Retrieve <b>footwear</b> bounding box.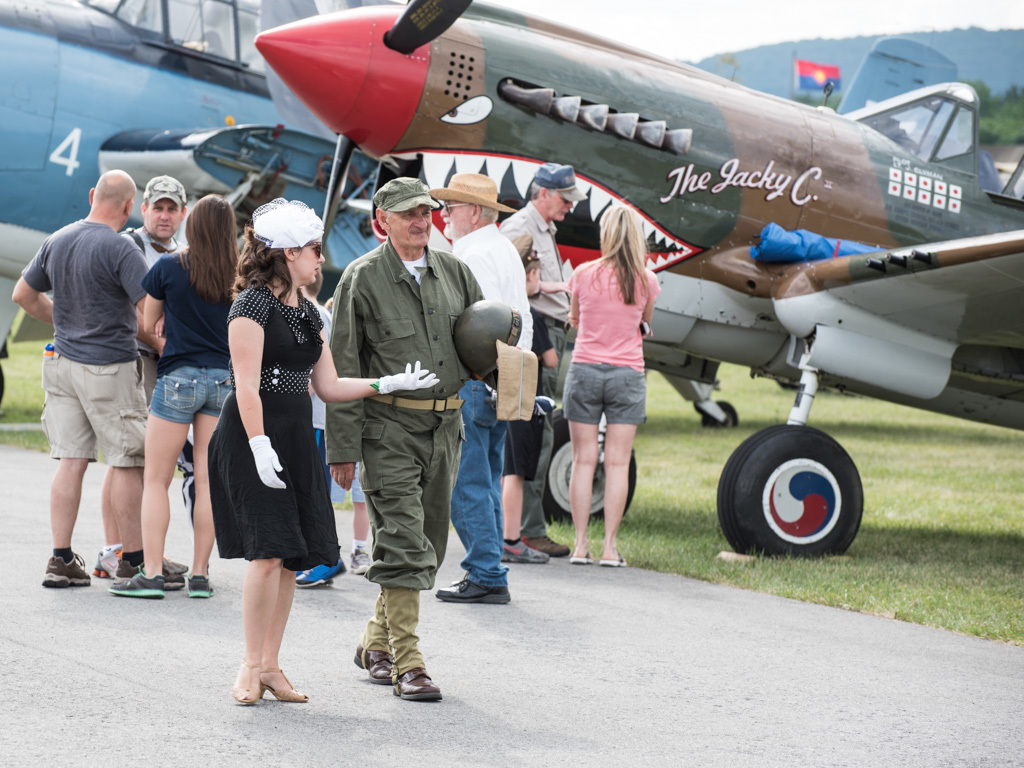
Bounding box: [111,558,187,593].
